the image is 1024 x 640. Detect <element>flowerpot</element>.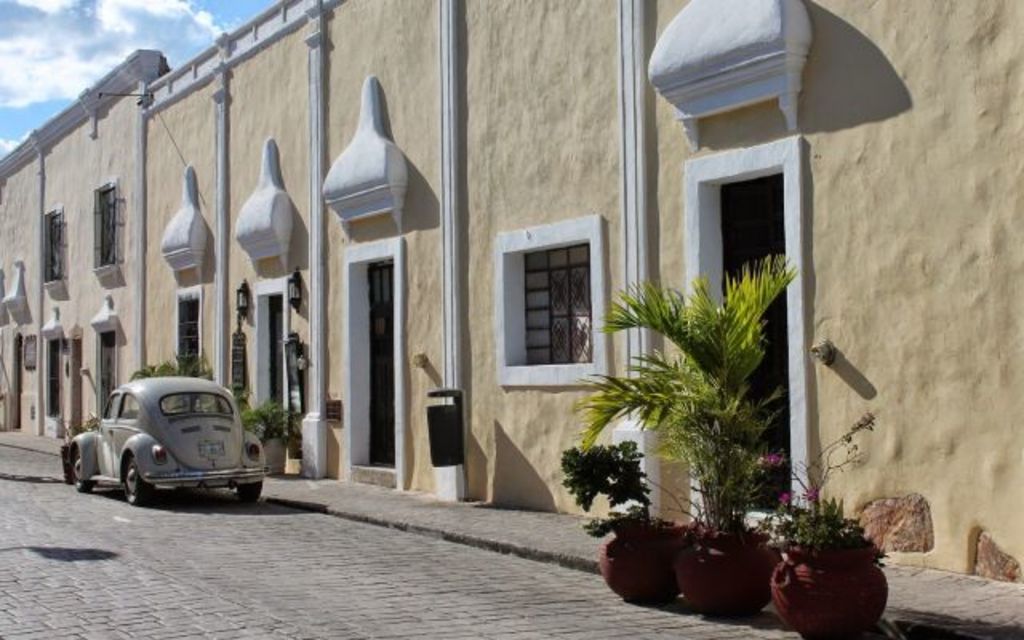
Detection: 600, 517, 683, 606.
